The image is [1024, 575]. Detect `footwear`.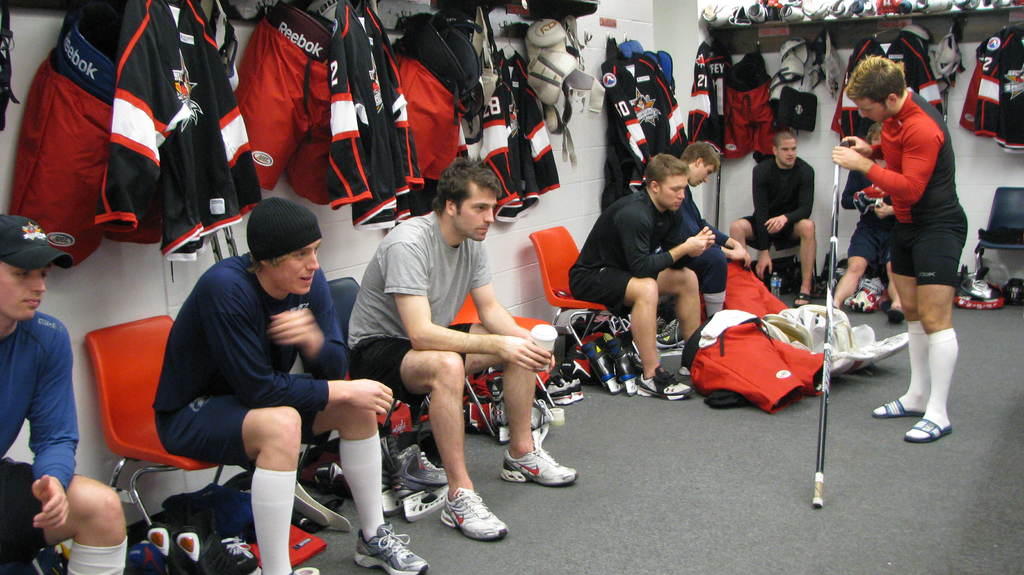
Detection: 580,341,626,398.
